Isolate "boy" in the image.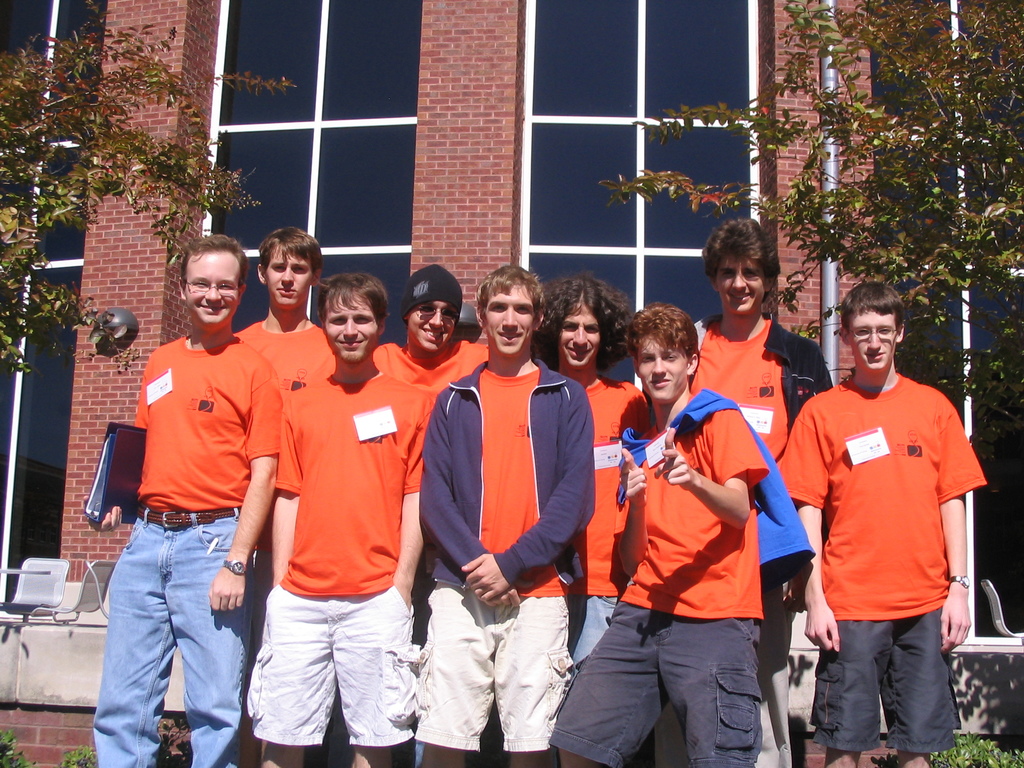
Isolated region: locate(228, 228, 332, 767).
